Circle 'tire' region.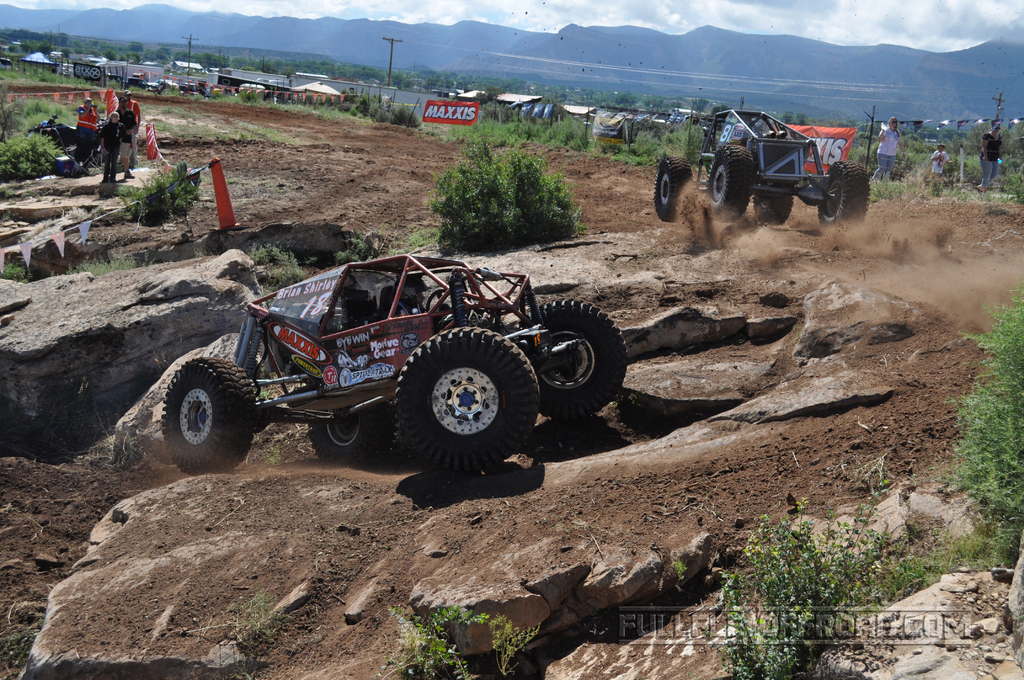
Region: BBox(817, 161, 865, 228).
